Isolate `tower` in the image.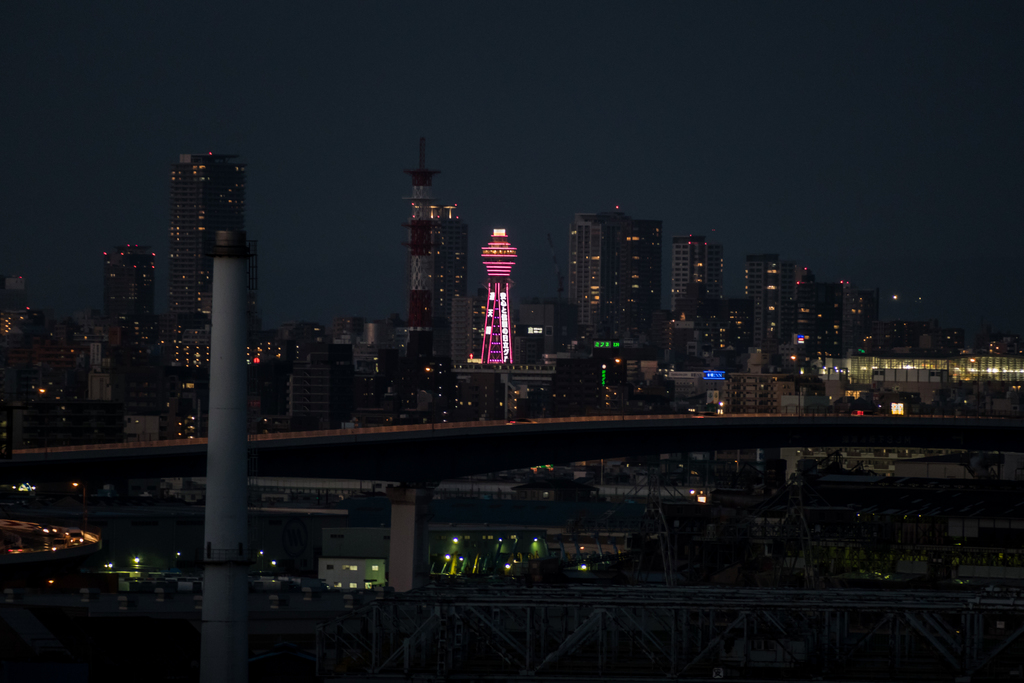
Isolated region: (x1=0, y1=276, x2=32, y2=311).
